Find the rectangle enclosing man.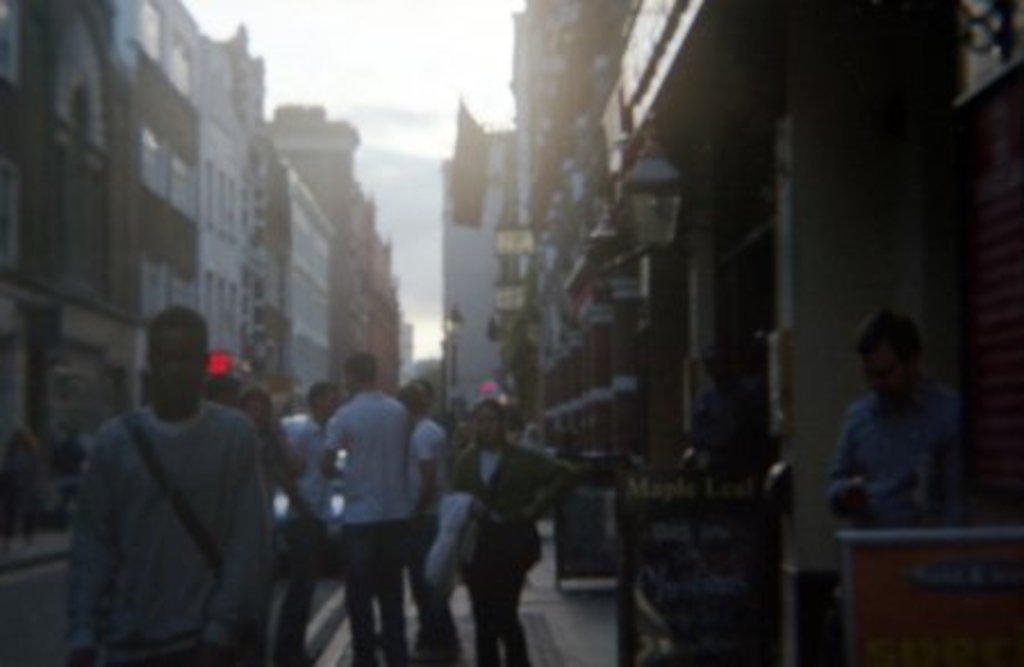
x1=396 y1=385 x2=455 y2=665.
